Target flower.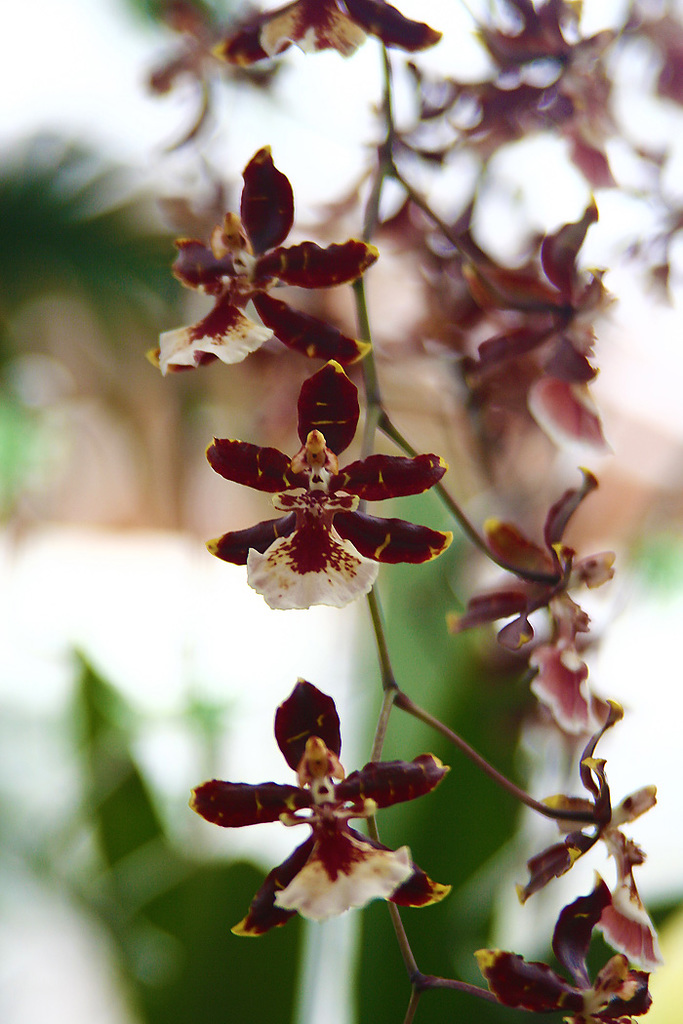
Target region: [200,385,458,621].
